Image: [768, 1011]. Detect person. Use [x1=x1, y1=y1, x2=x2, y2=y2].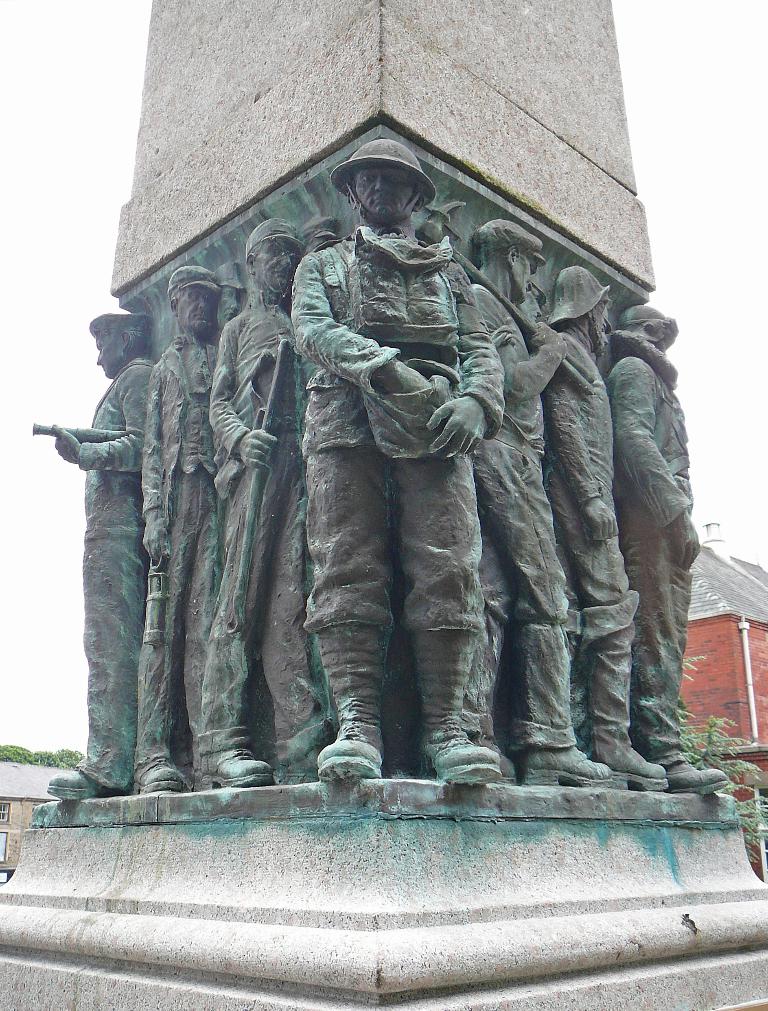
[x1=182, y1=224, x2=337, y2=799].
